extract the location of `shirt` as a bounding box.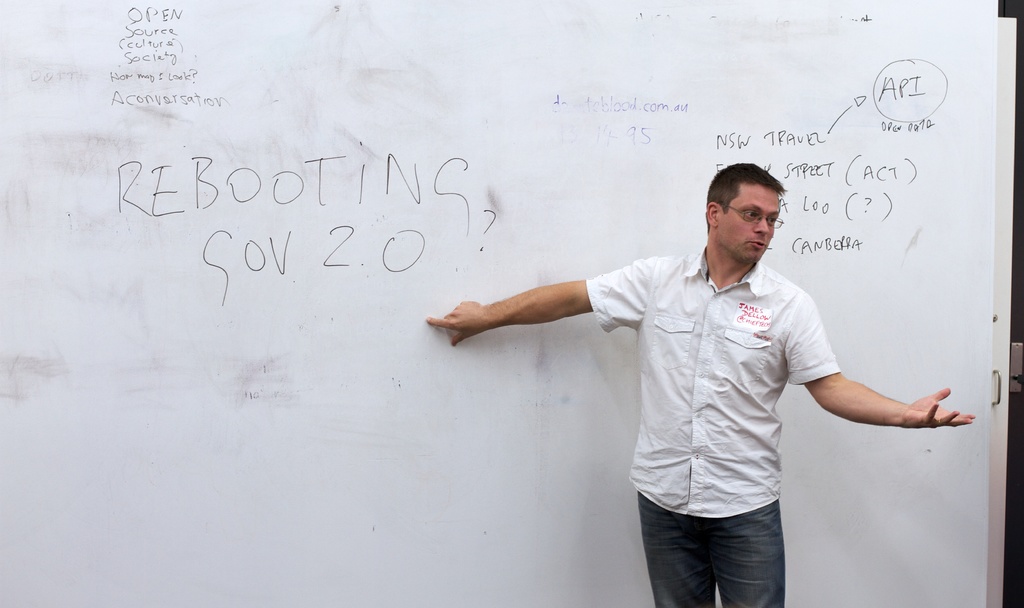
<bbox>588, 245, 837, 517</bbox>.
